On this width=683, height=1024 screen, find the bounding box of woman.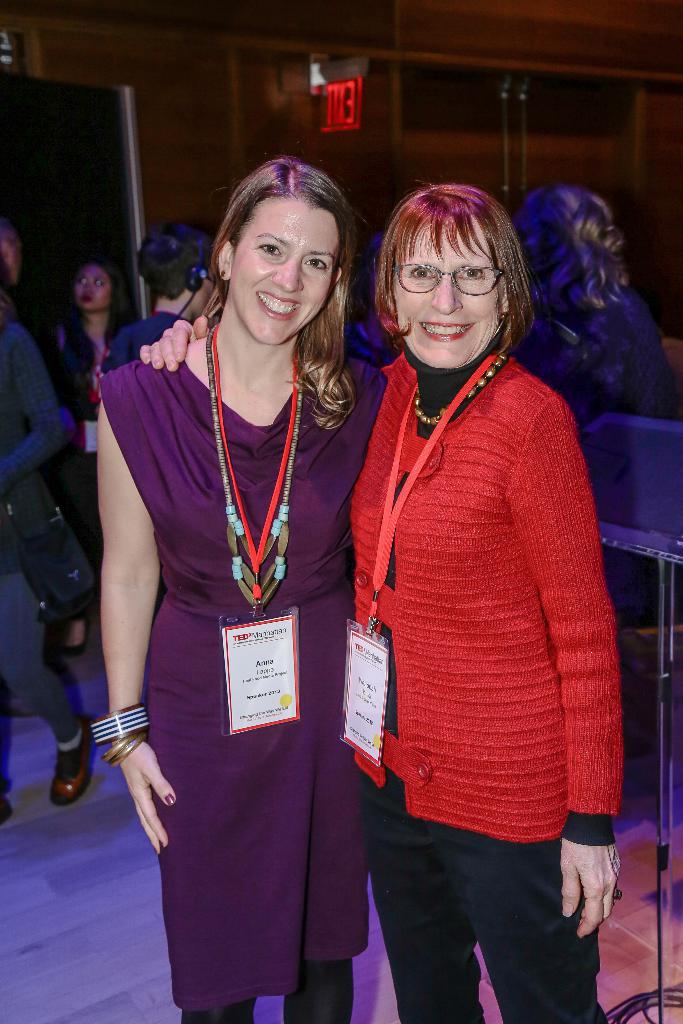
Bounding box: crop(514, 172, 675, 630).
